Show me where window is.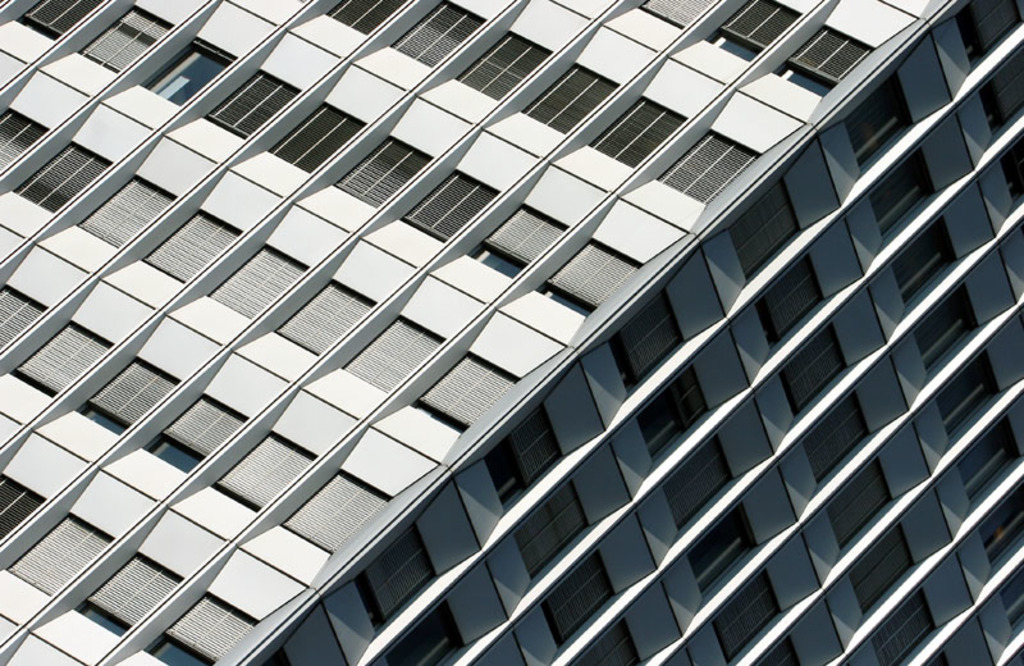
window is at locate(710, 0, 805, 60).
